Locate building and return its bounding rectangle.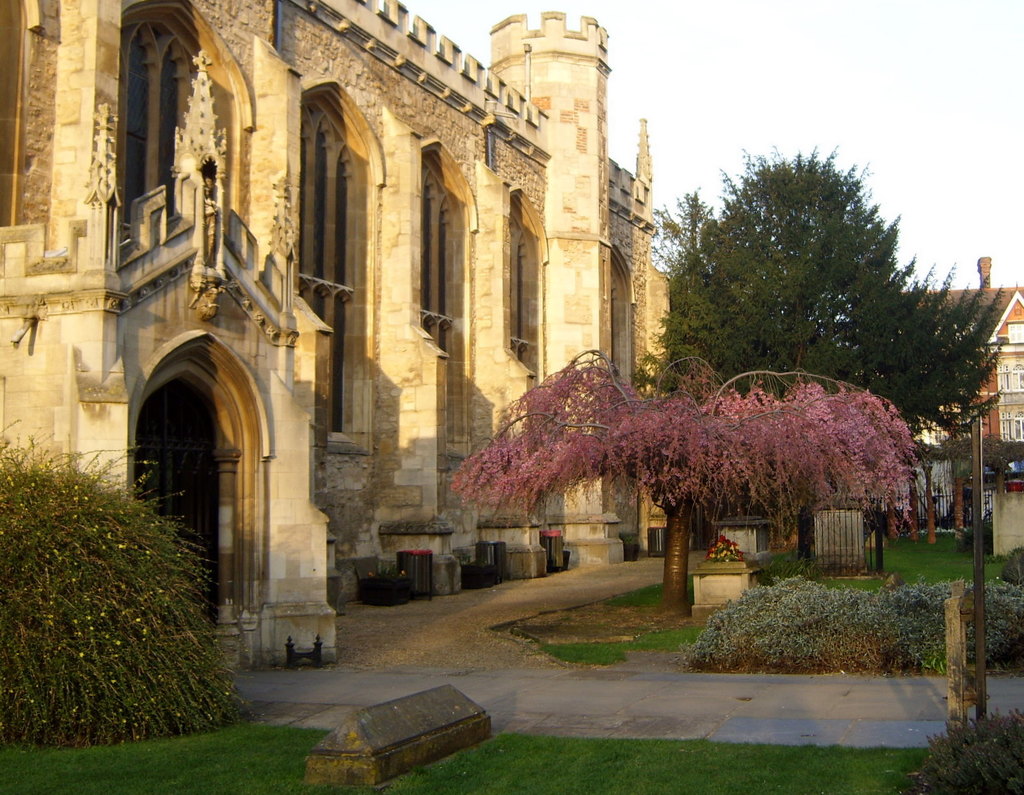
x1=0, y1=0, x2=700, y2=671.
